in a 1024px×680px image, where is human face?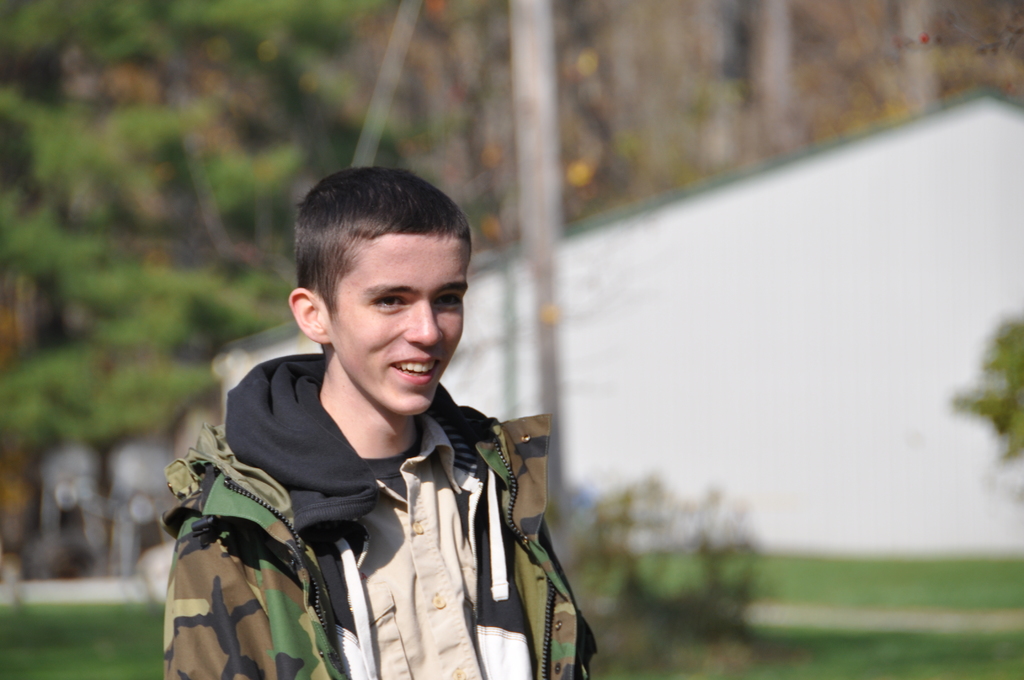
box(321, 234, 467, 417).
